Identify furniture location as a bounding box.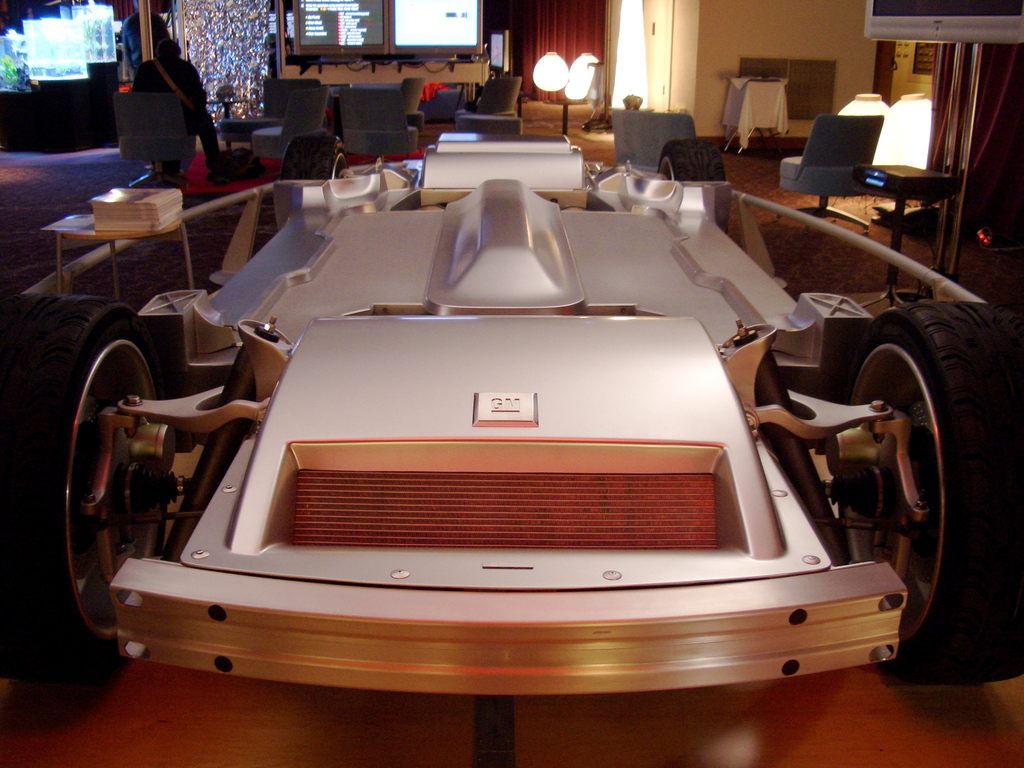
locate(721, 79, 790, 155).
